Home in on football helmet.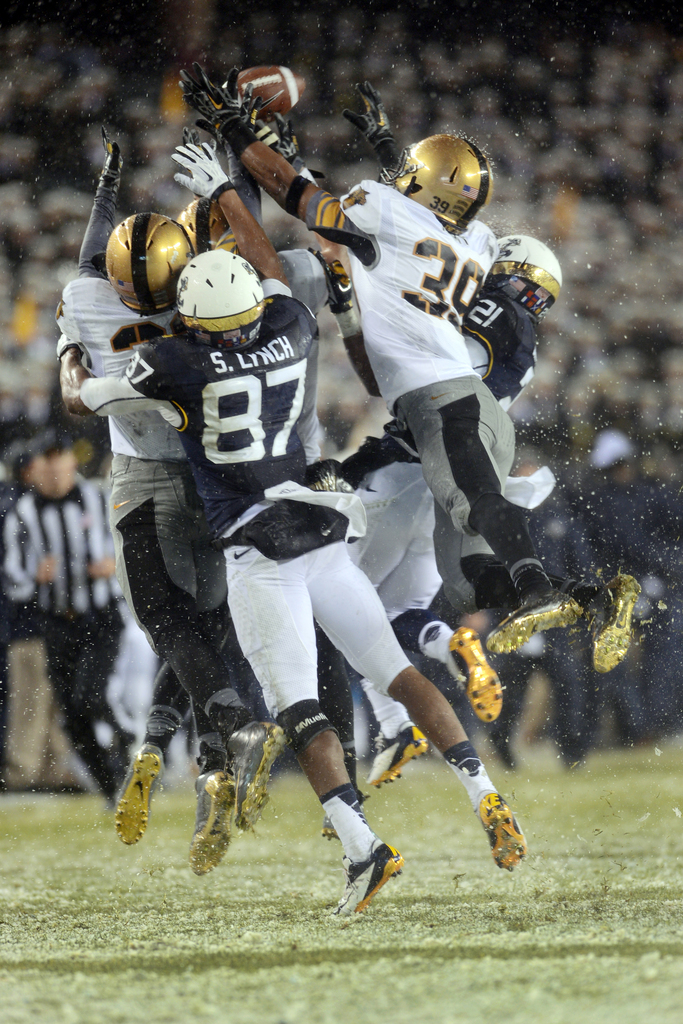
Homed in at bbox=[174, 195, 241, 254].
